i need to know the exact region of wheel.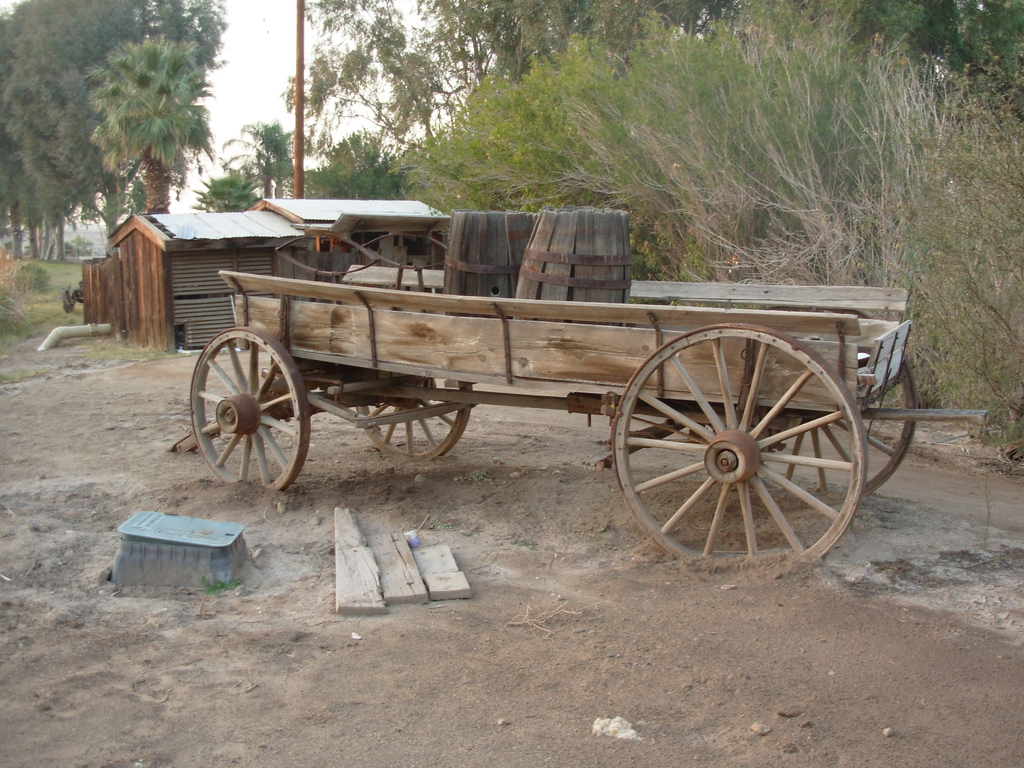
Region: BBox(357, 375, 479, 466).
